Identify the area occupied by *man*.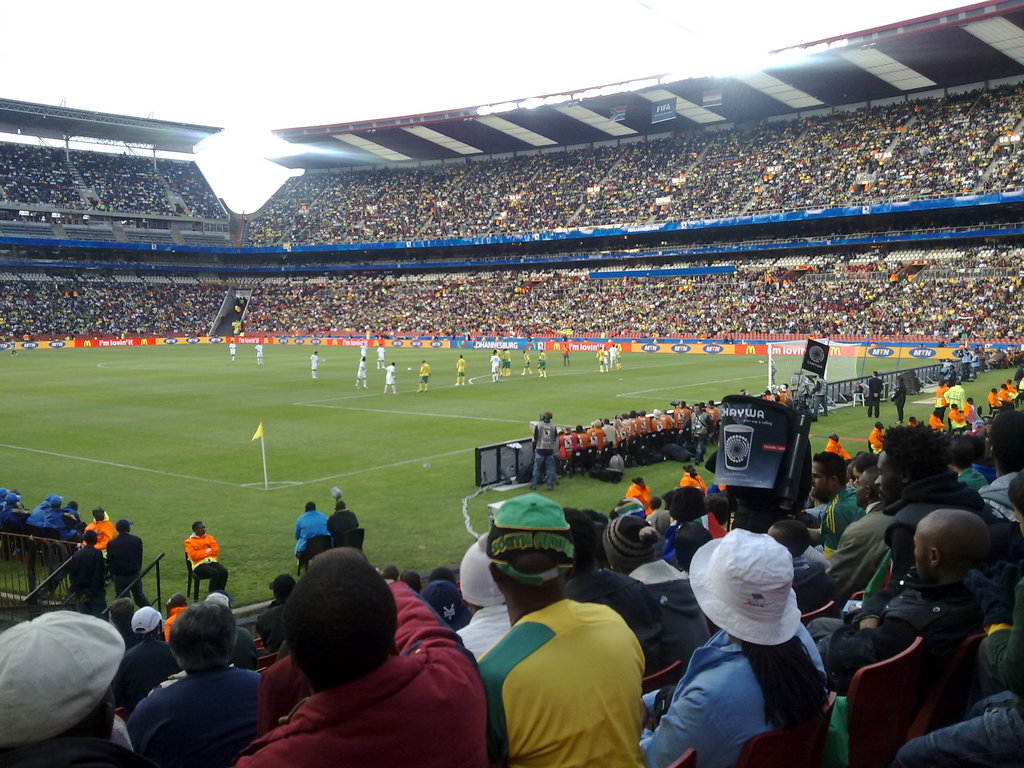
Area: (294, 503, 328, 566).
